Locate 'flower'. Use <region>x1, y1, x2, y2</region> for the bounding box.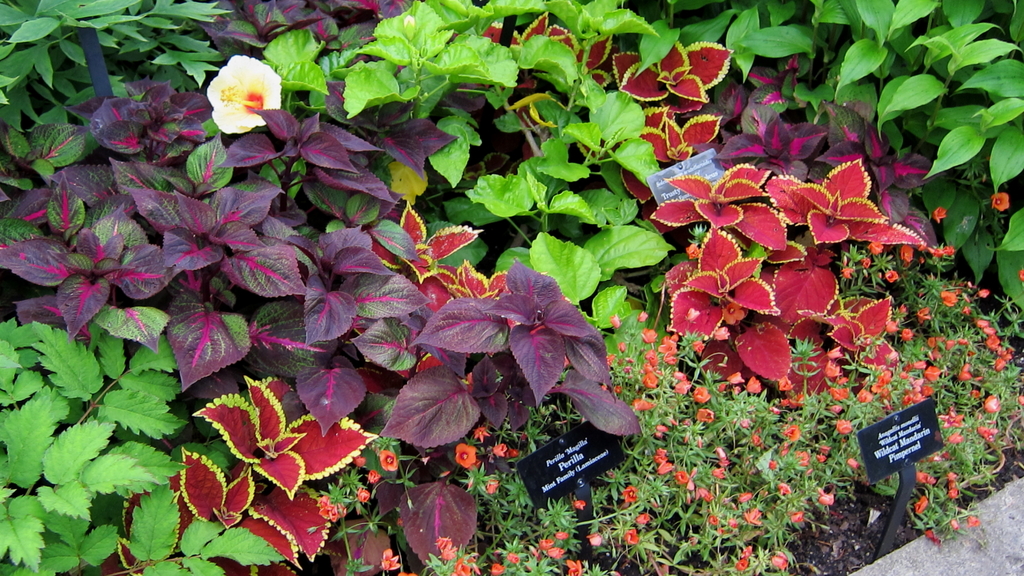
<region>991, 189, 1010, 215</region>.
